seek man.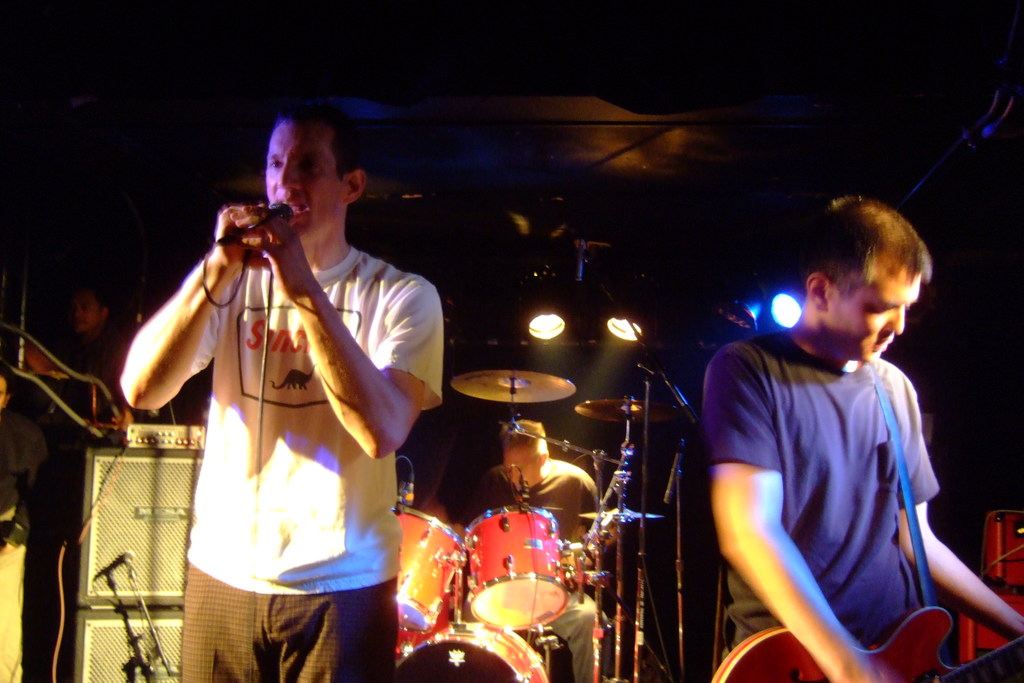
(0,365,48,682).
